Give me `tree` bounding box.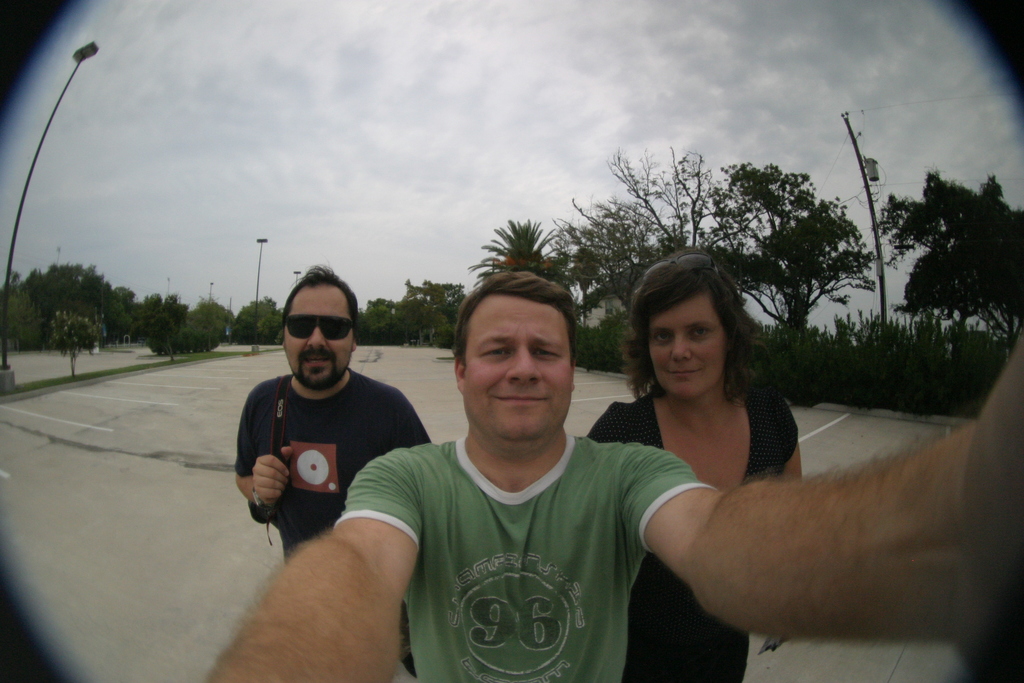
<box>467,224,576,287</box>.
